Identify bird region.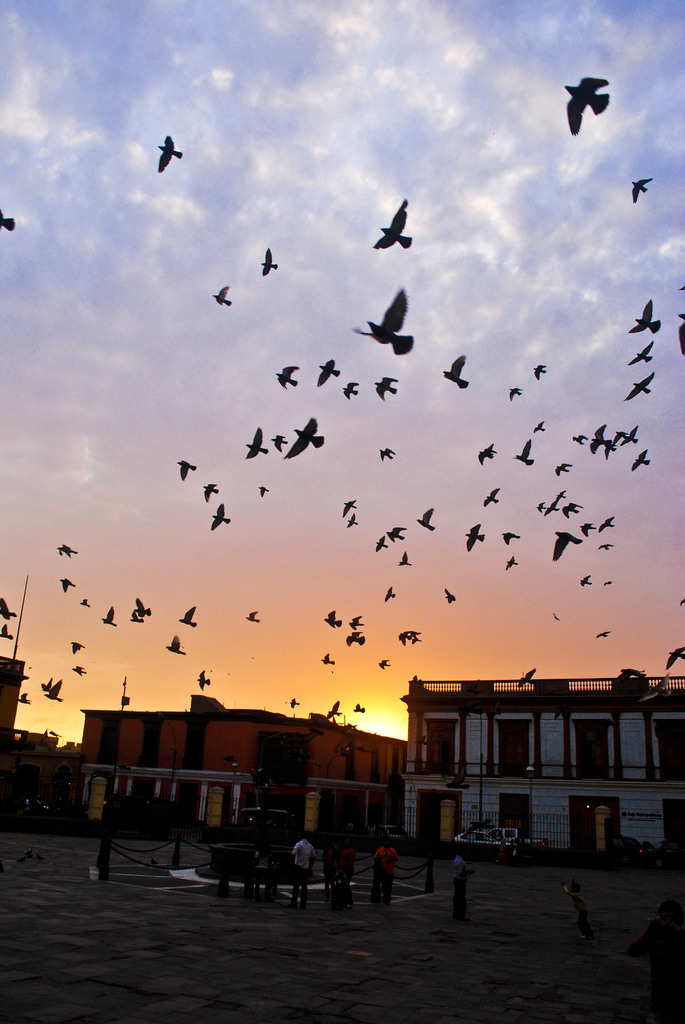
Region: bbox=(136, 593, 152, 614).
